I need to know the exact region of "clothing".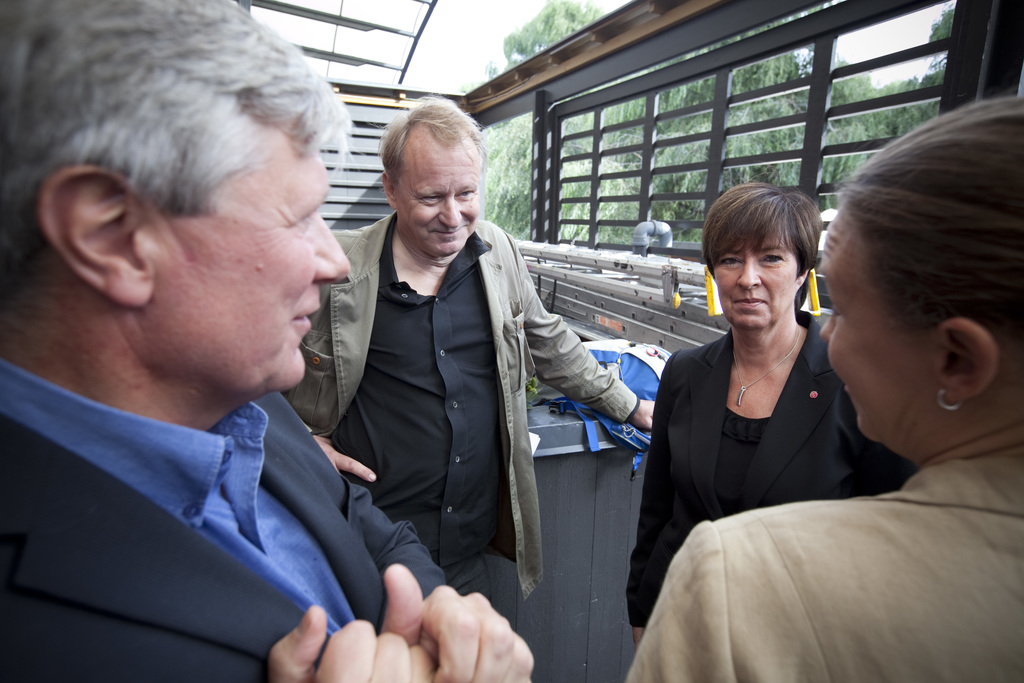
Region: 624,306,920,629.
